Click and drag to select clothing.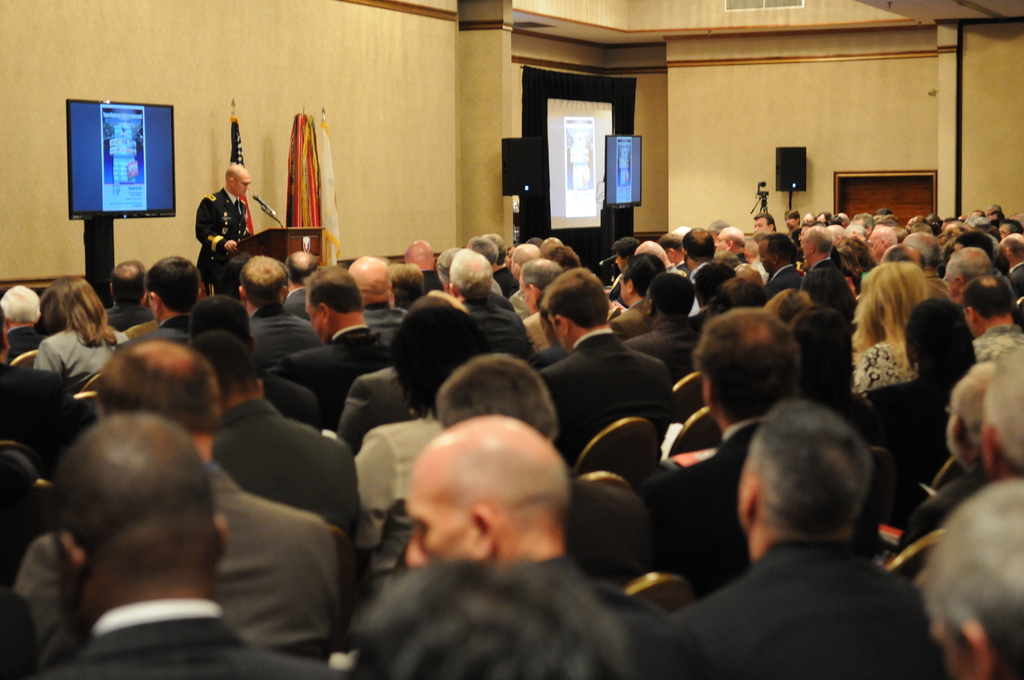
Selection: Rect(538, 339, 688, 455).
